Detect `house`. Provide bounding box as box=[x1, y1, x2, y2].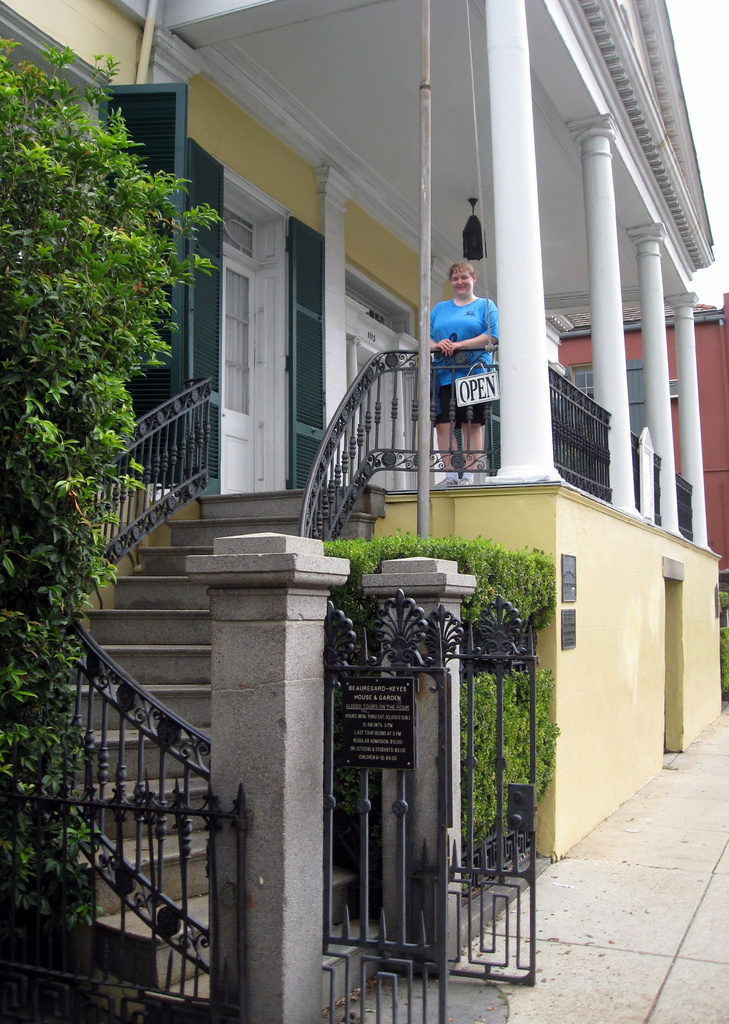
box=[0, 0, 709, 1023].
